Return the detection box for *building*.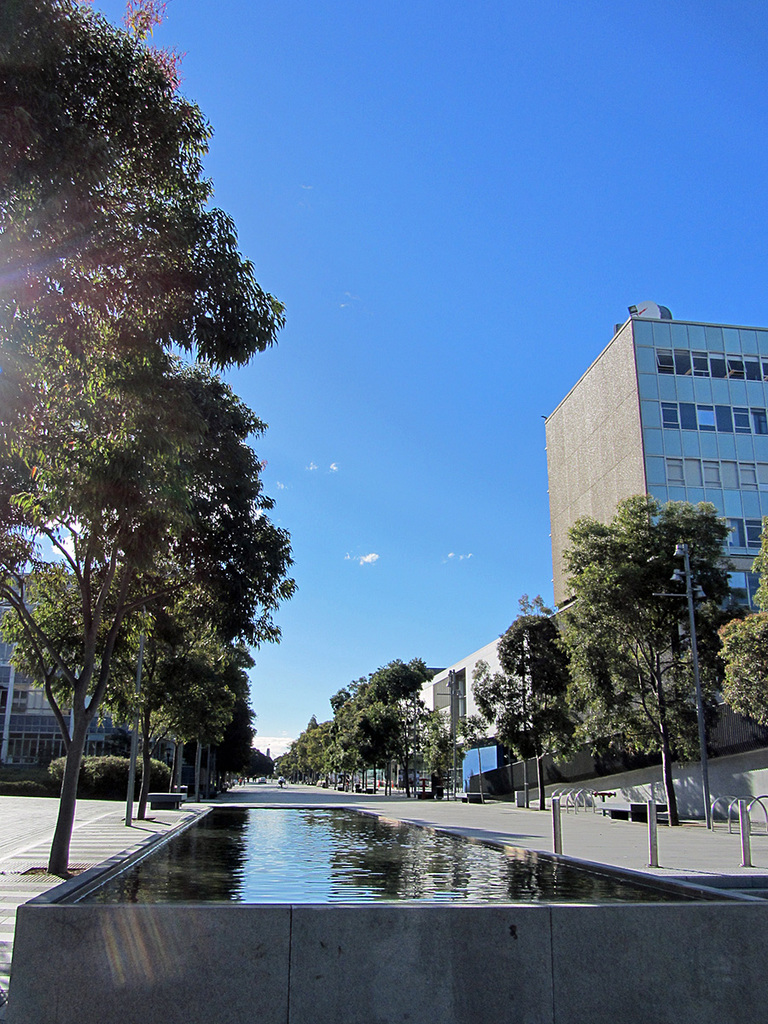
region(545, 305, 767, 613).
